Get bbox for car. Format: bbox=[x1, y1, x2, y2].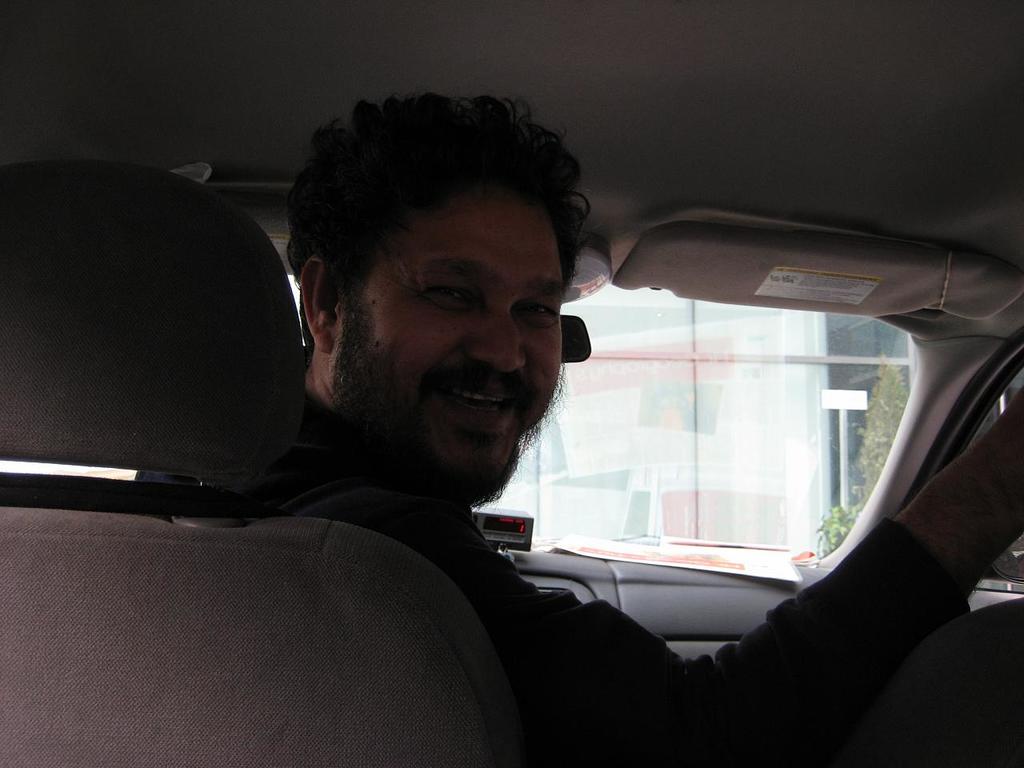
bbox=[7, 3, 1023, 767].
